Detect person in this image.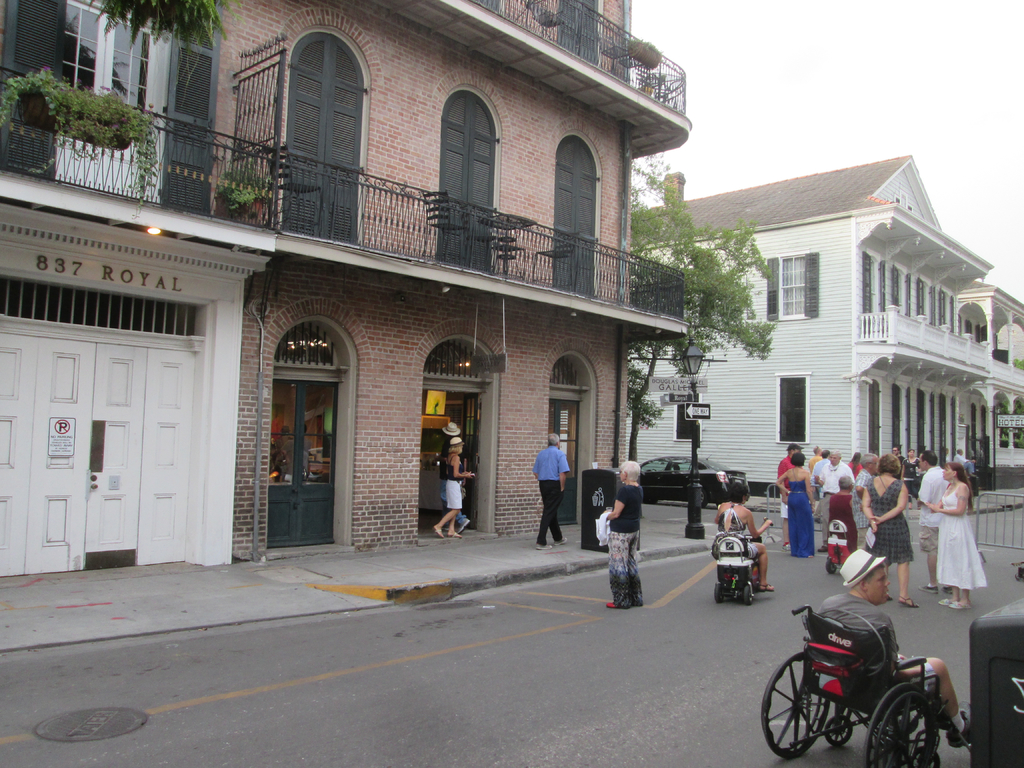
Detection: x1=430 y1=435 x2=477 y2=533.
